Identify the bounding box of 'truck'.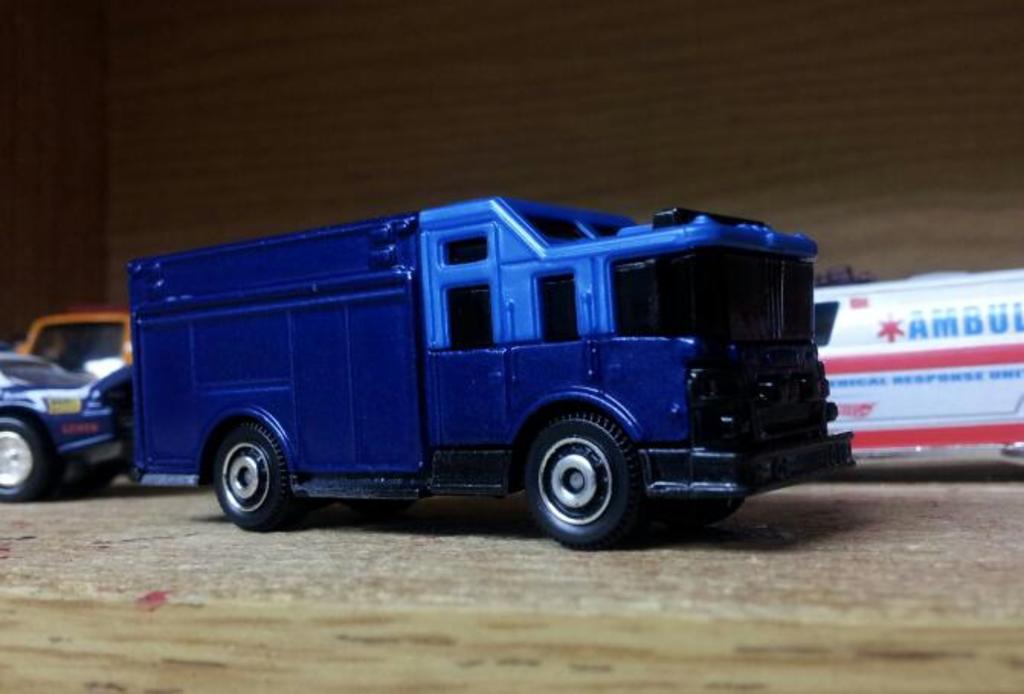
[x1=93, y1=177, x2=867, y2=555].
